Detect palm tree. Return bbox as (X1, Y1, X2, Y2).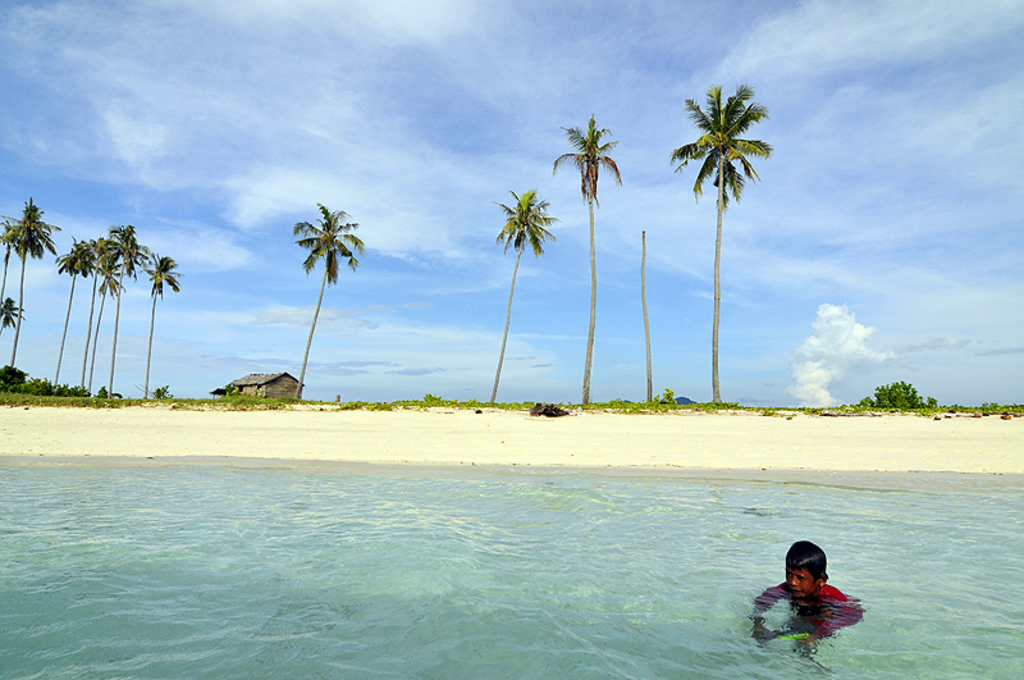
(84, 227, 127, 384).
